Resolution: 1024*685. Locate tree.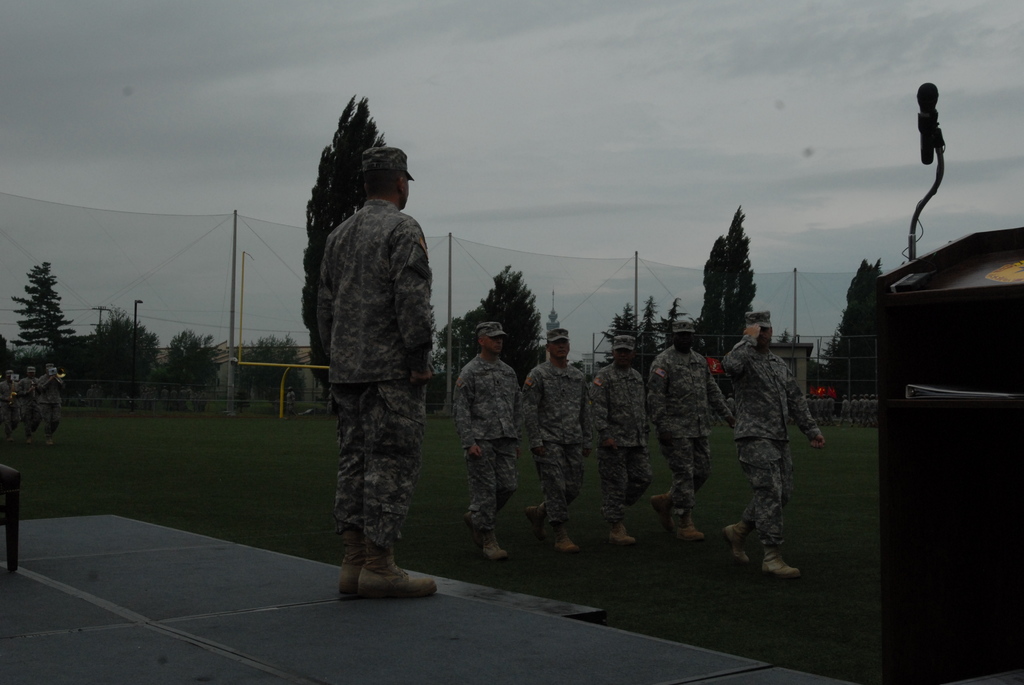
x1=237 y1=331 x2=309 y2=420.
